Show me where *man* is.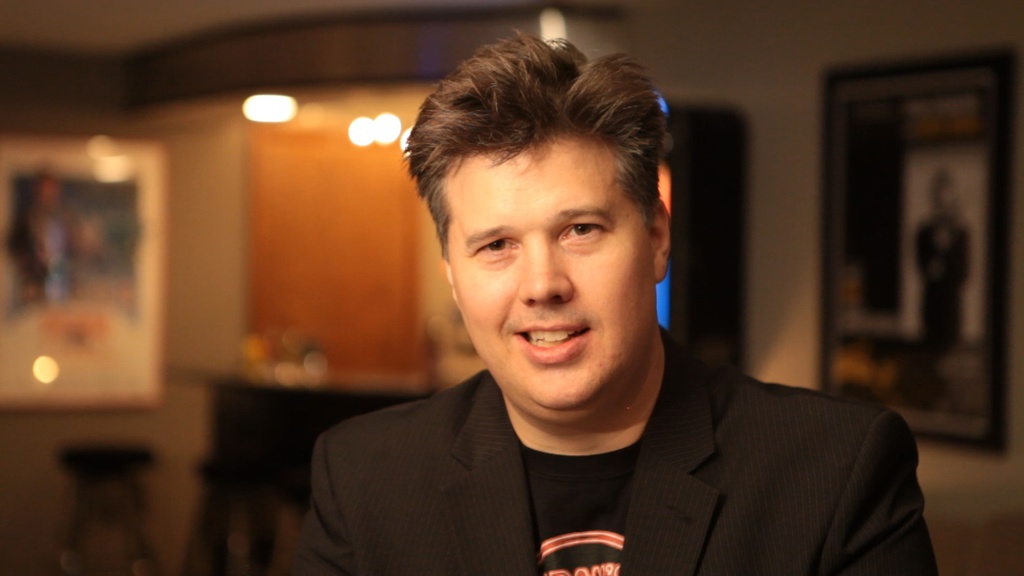
*man* is at Rect(0, 177, 97, 315).
